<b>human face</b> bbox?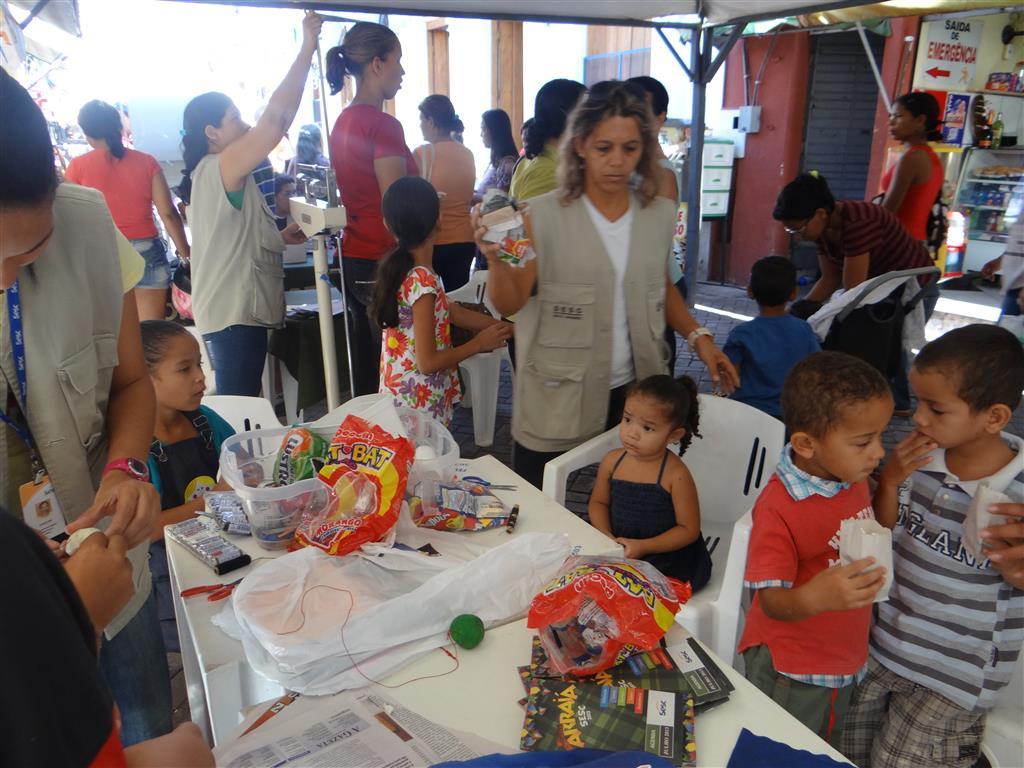
select_region(587, 114, 638, 188)
